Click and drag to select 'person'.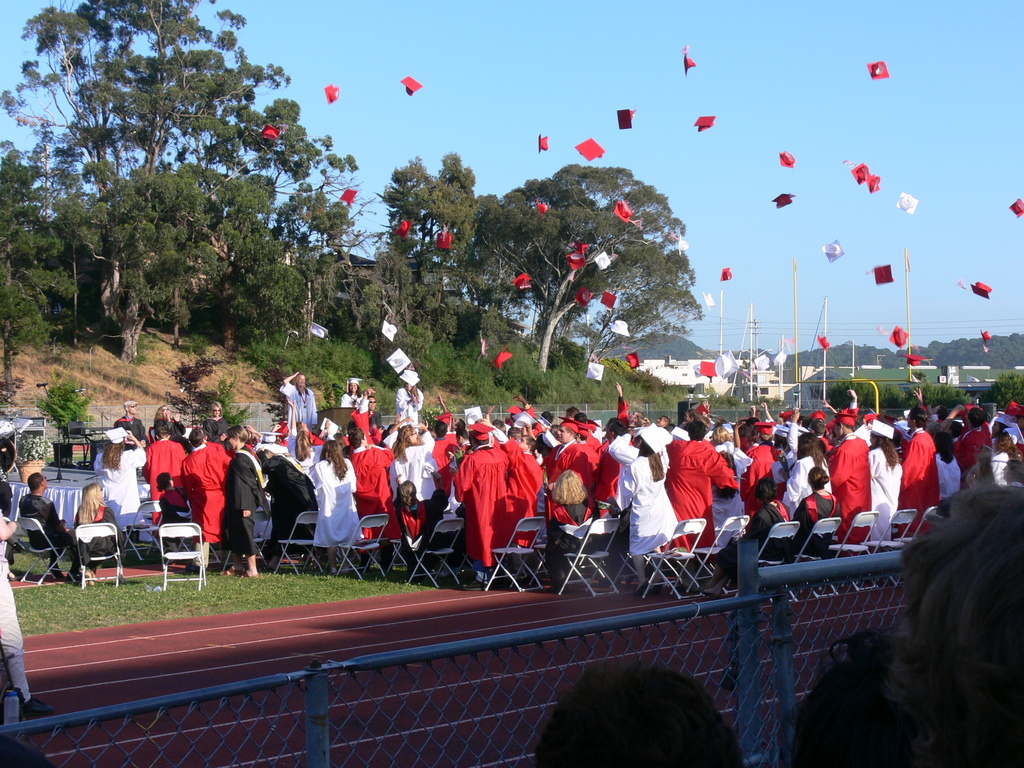
Selection: 205:401:231:441.
